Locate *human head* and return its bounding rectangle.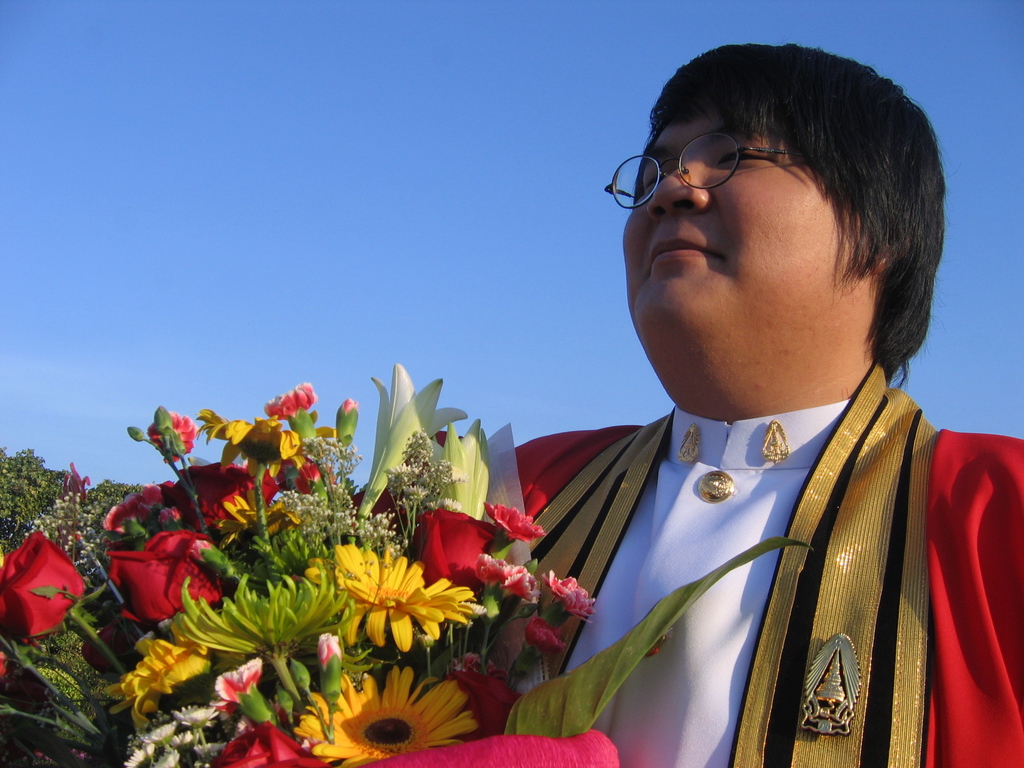
[596,29,937,415].
